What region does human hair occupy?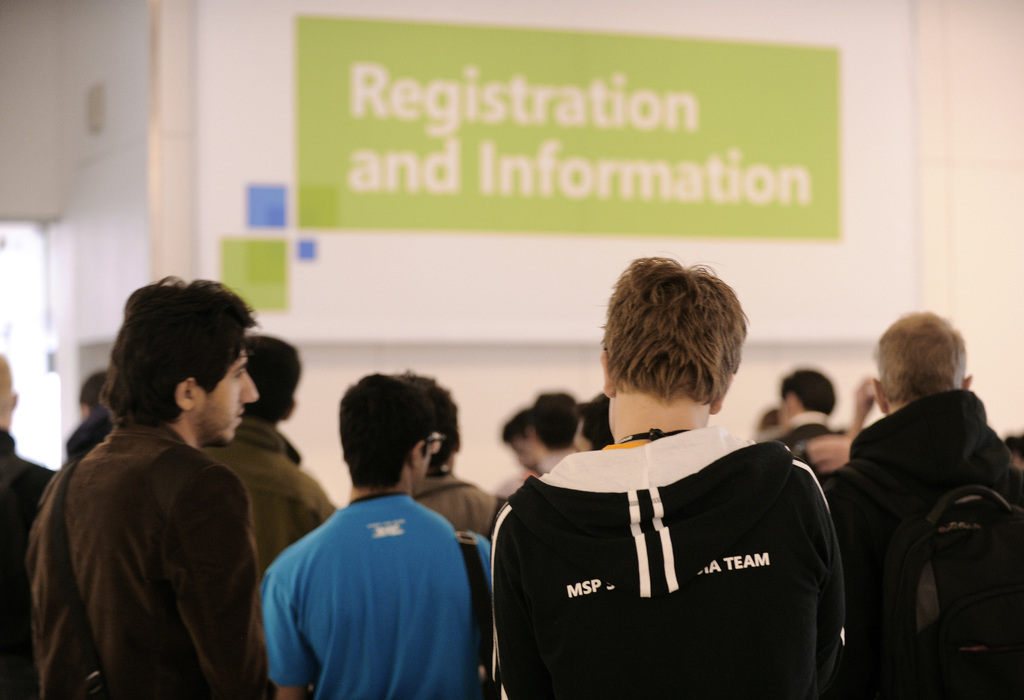
crop(573, 395, 609, 452).
